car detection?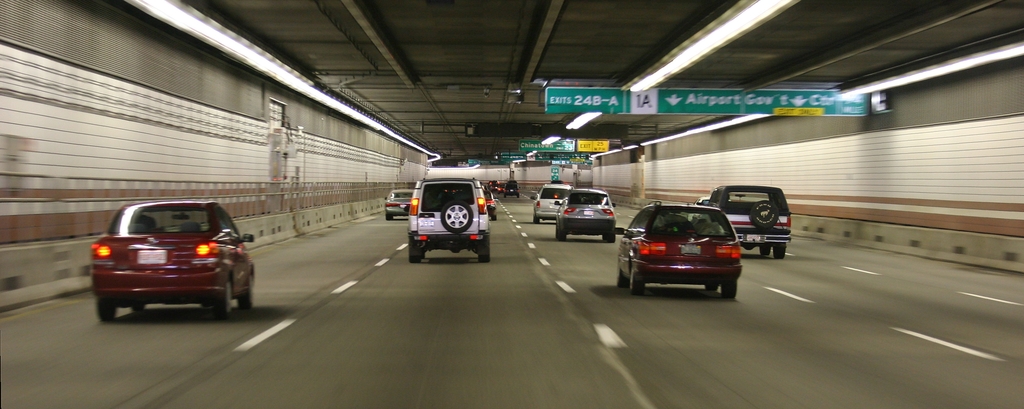
[406, 175, 493, 262]
